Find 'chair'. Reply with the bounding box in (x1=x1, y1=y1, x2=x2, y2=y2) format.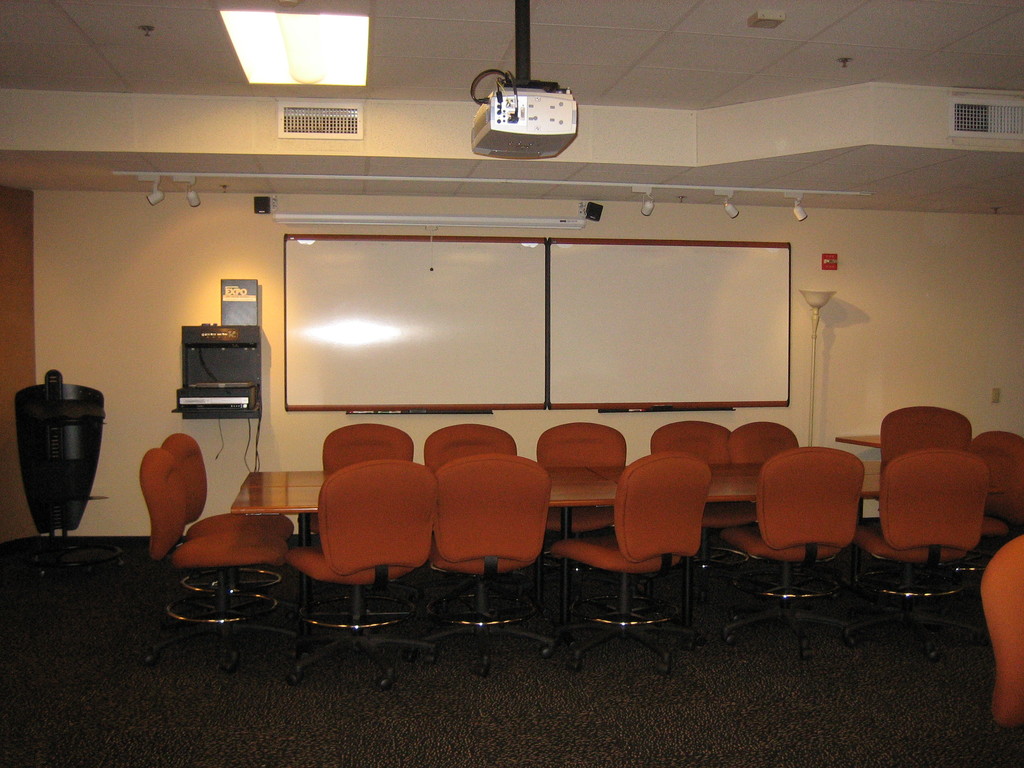
(x1=879, y1=410, x2=969, y2=465).
